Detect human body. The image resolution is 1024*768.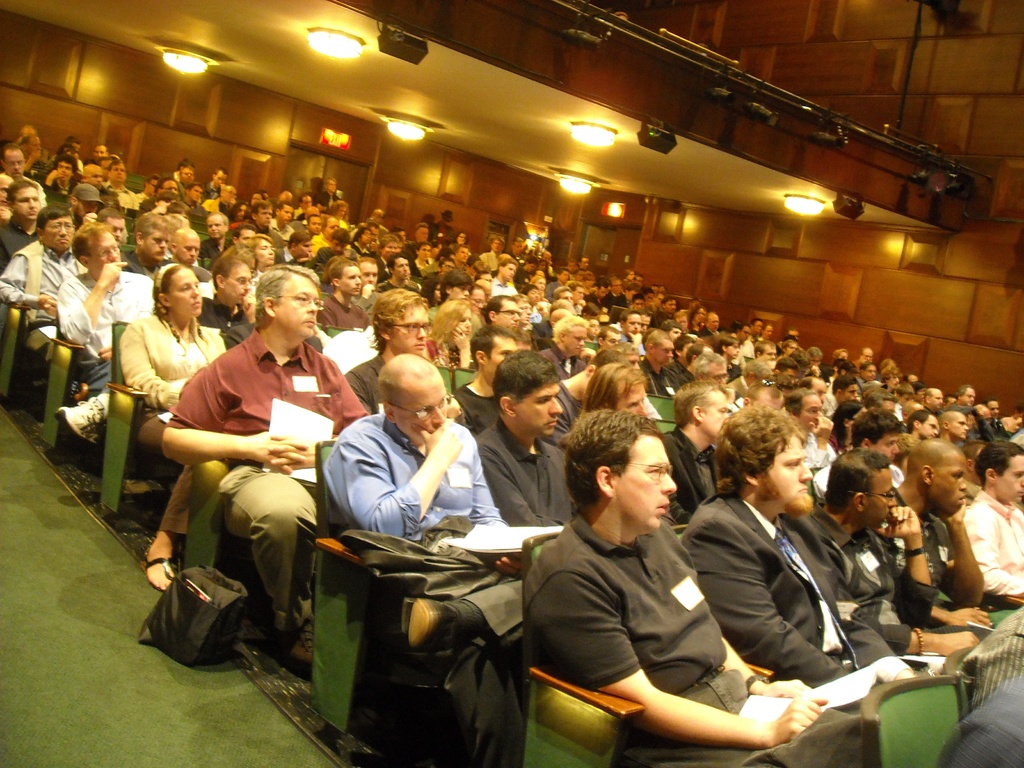
<box>582,271,594,289</box>.
